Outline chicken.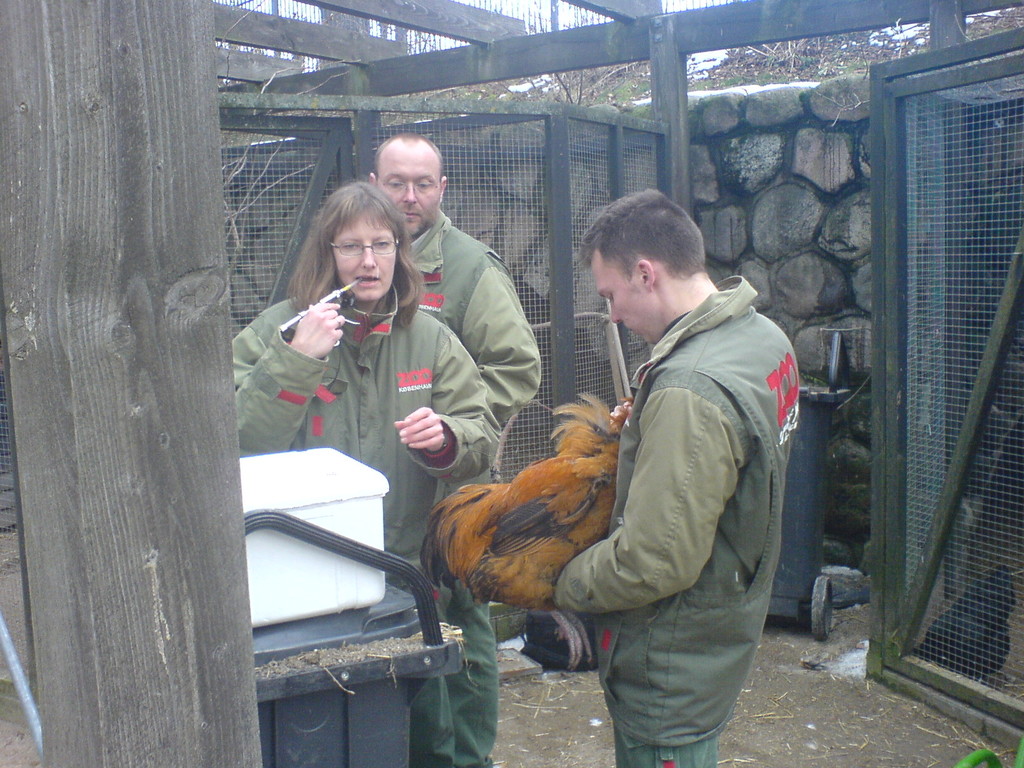
Outline: [406,386,625,624].
